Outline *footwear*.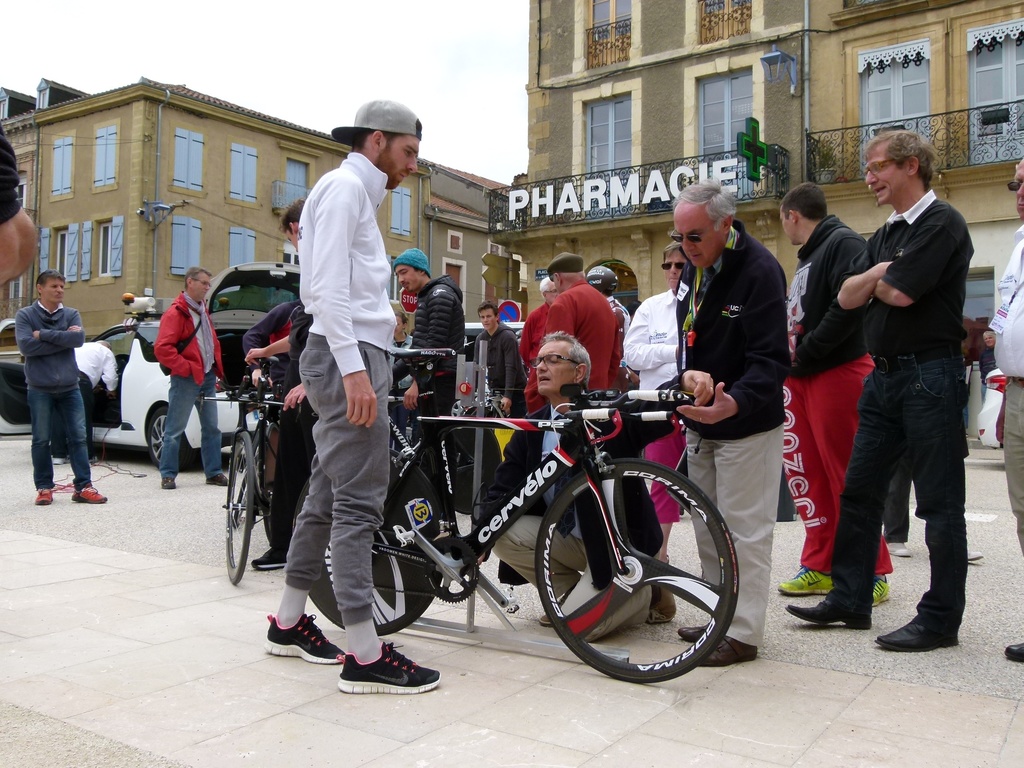
Outline: (161,471,179,487).
